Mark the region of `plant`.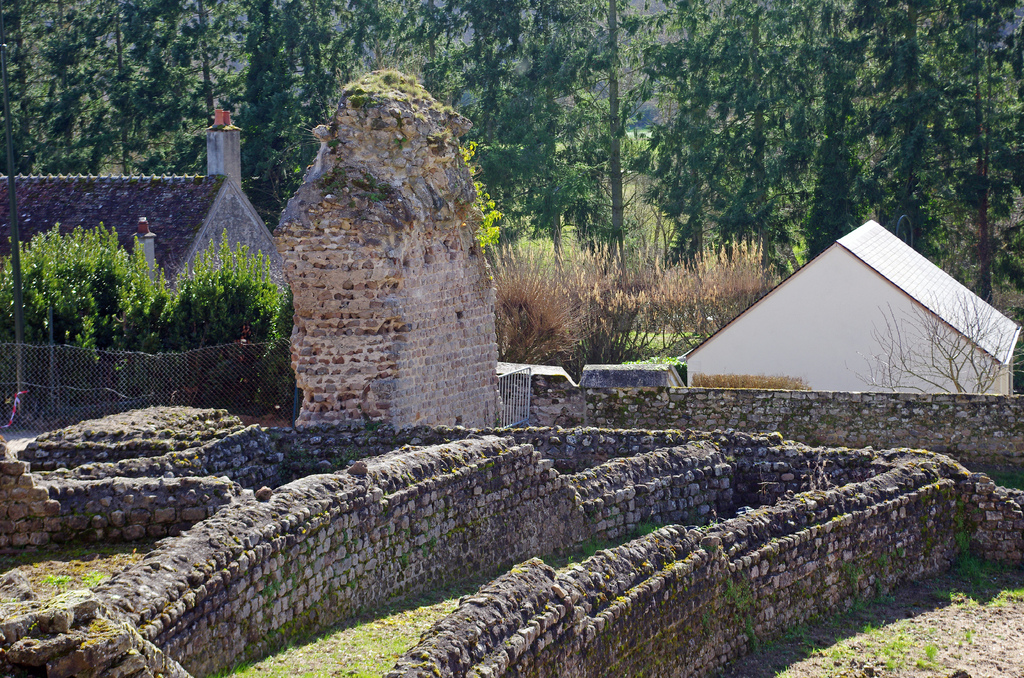
Region: detection(79, 568, 115, 590).
